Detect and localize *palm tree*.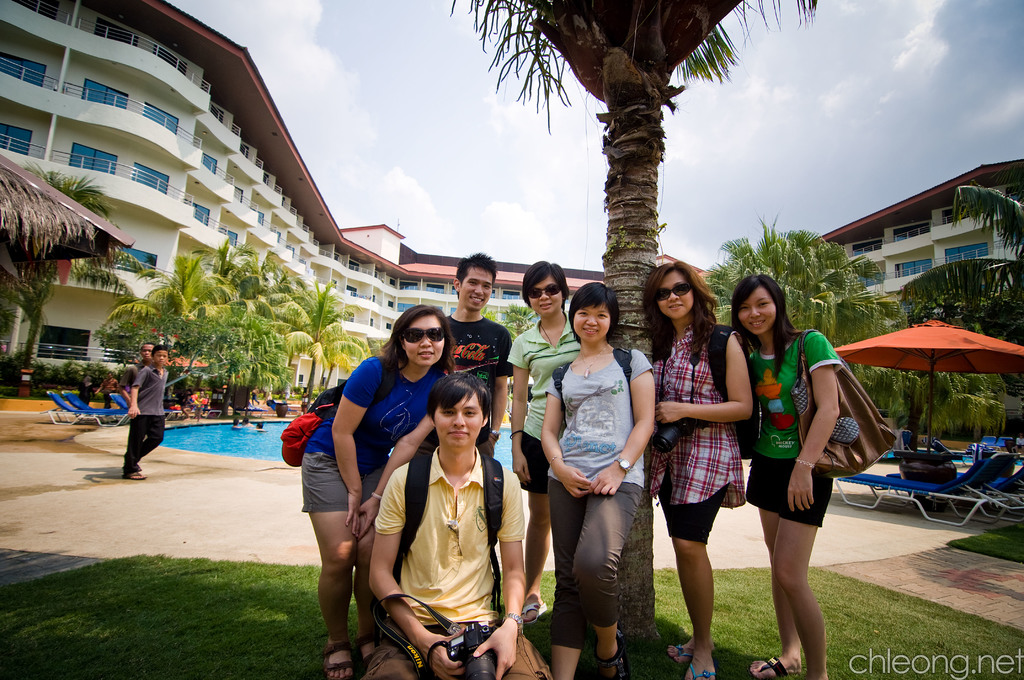
Localized at [212, 286, 284, 424].
